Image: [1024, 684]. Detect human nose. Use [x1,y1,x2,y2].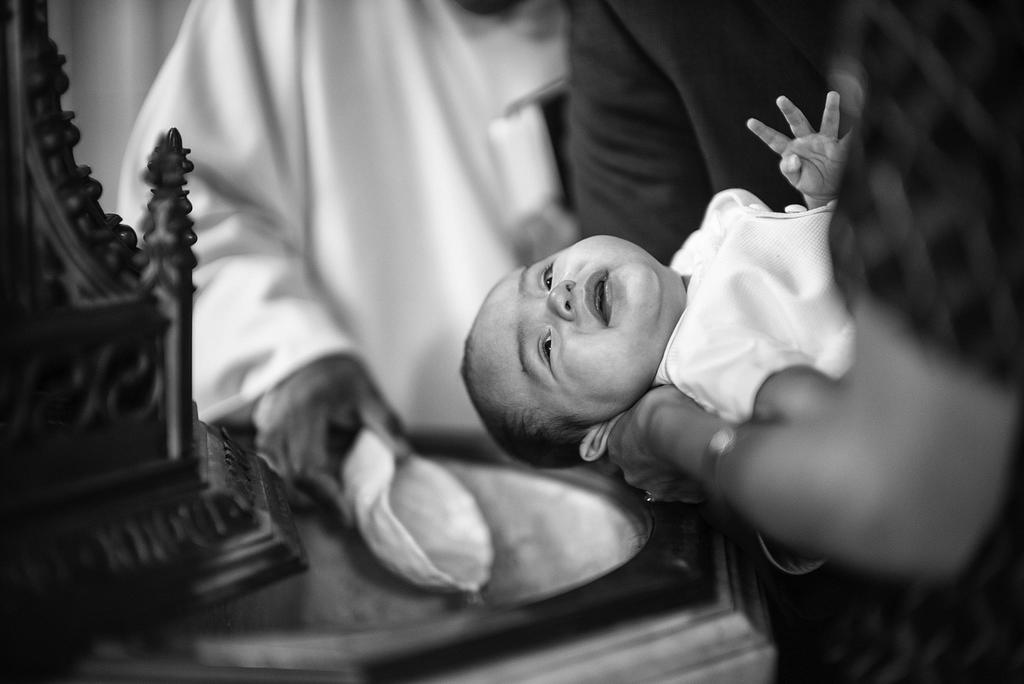
[545,279,579,323].
